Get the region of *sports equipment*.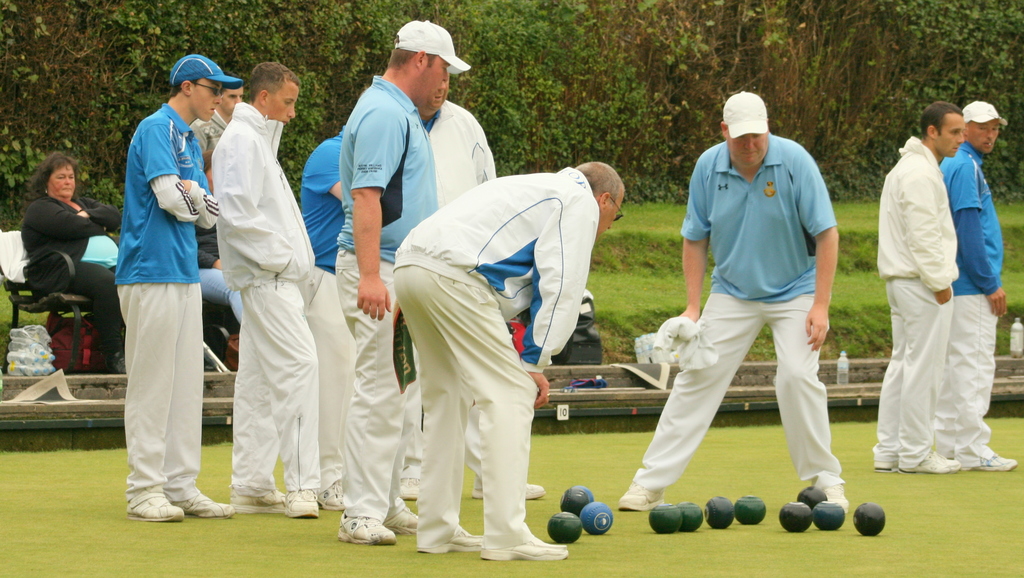
bbox=(580, 502, 613, 533).
